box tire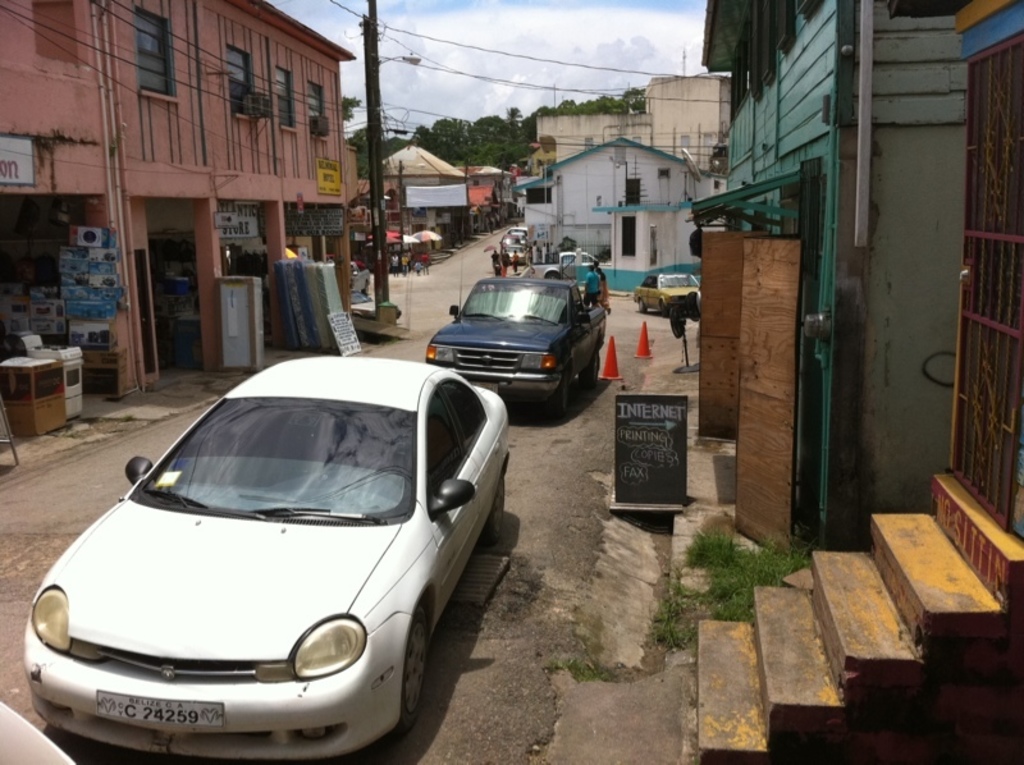
crop(489, 467, 507, 542)
